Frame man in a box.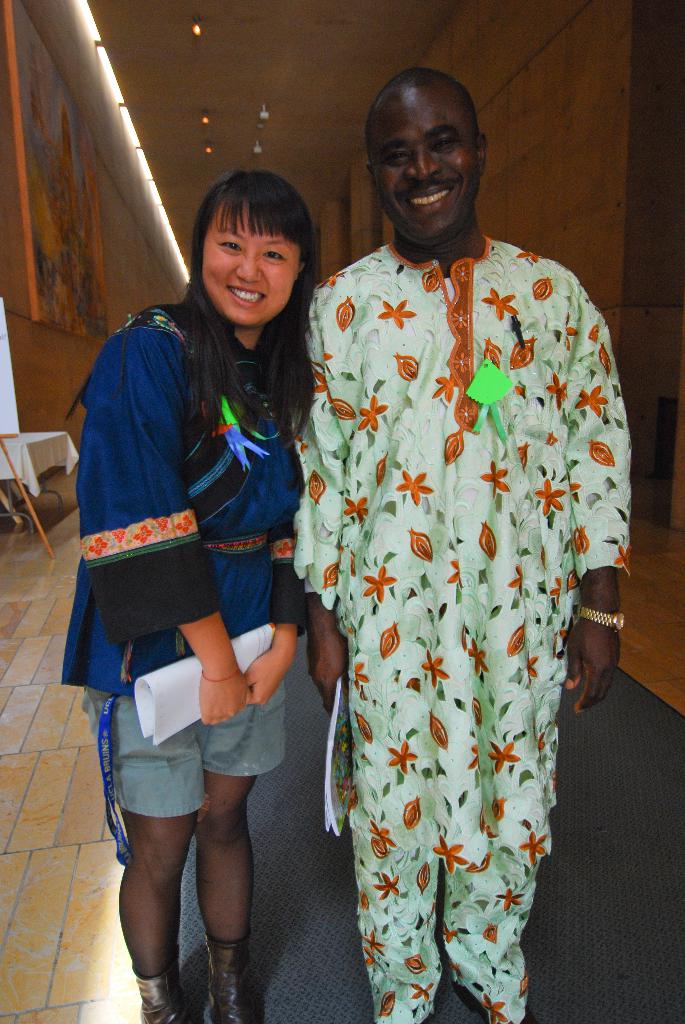
(283,67,638,1023).
